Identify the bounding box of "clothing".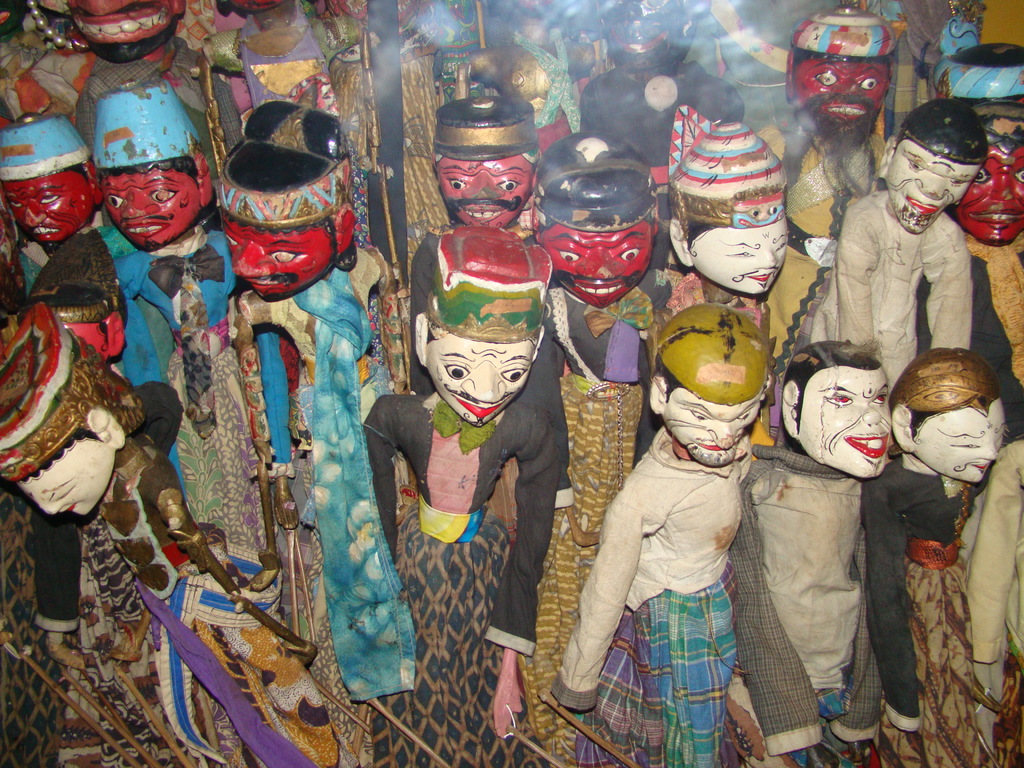
360:389:564:767.
